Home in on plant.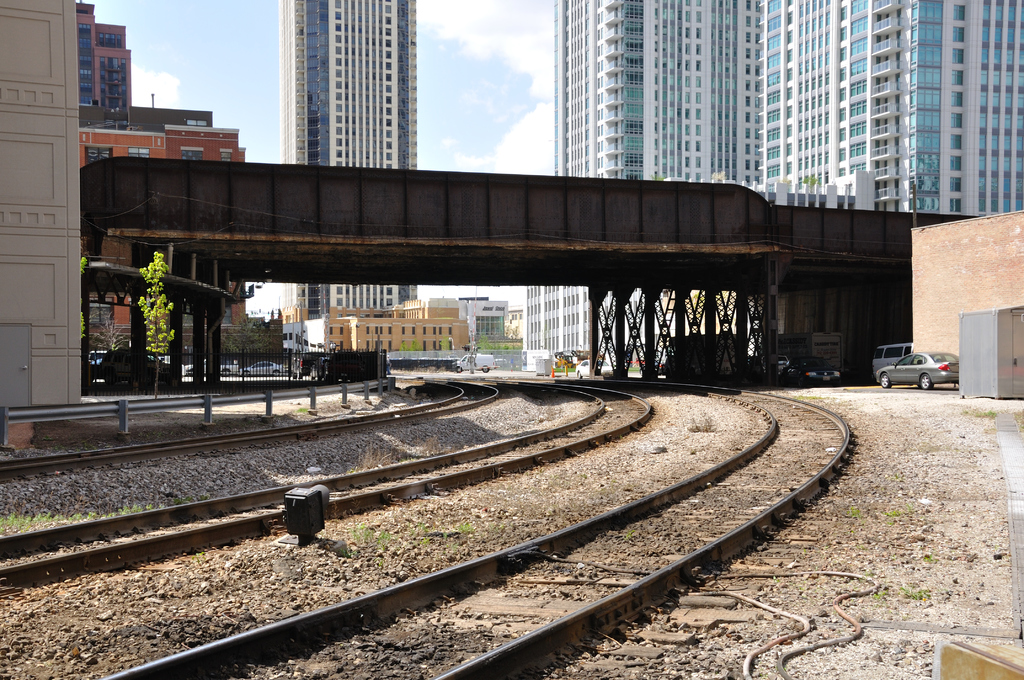
Homed in at Rect(342, 551, 356, 556).
